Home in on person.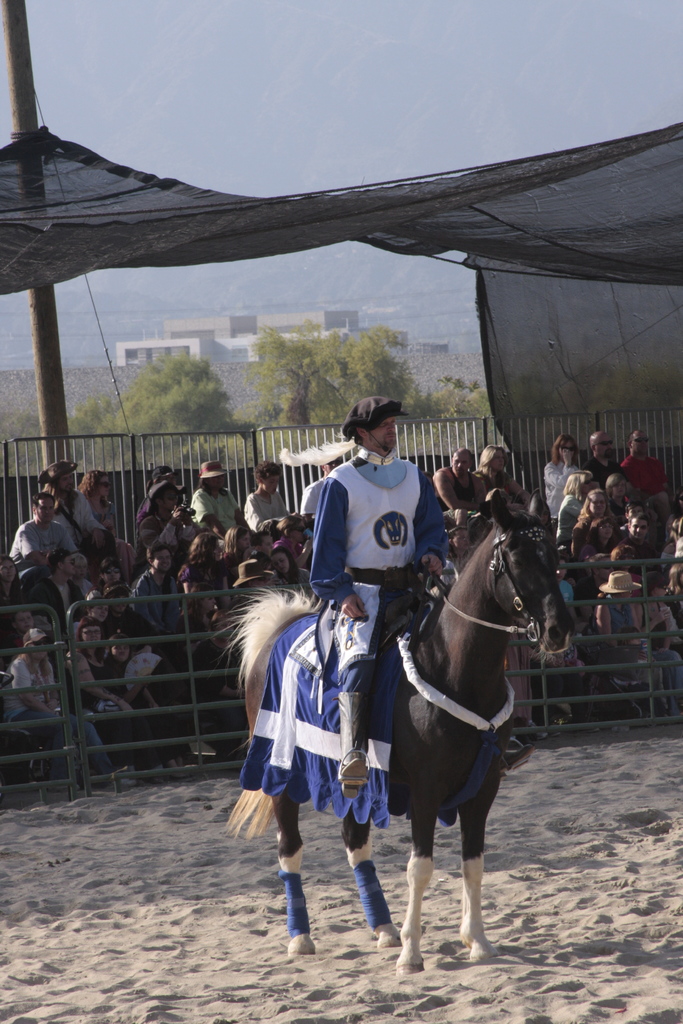
Homed in at {"left": 583, "top": 433, "right": 625, "bottom": 480}.
